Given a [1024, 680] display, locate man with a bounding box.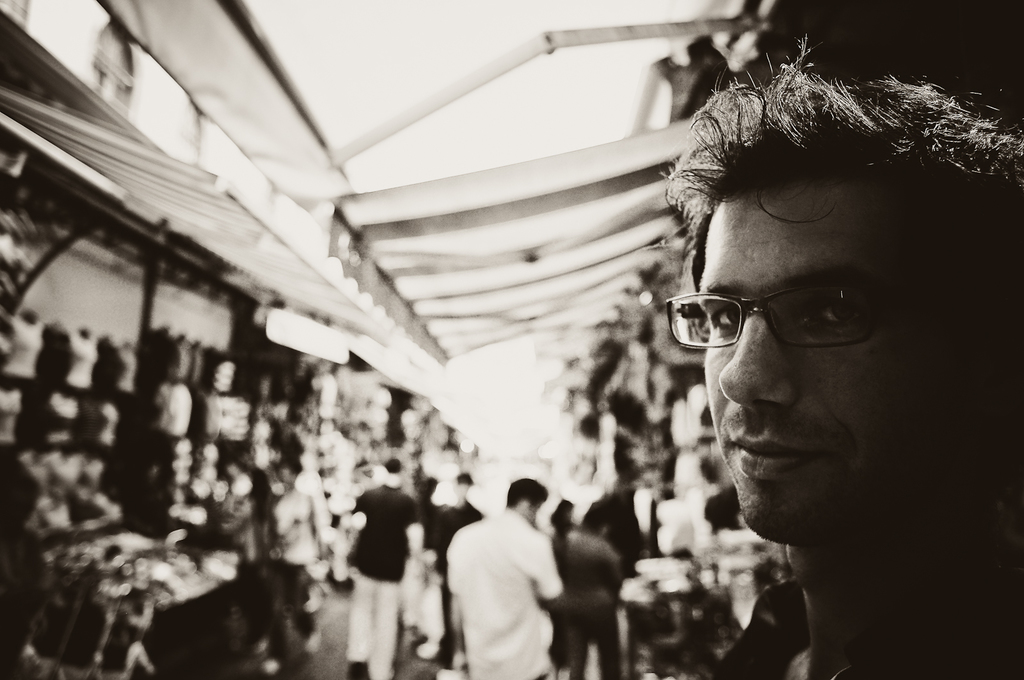
Located: (443,476,582,679).
